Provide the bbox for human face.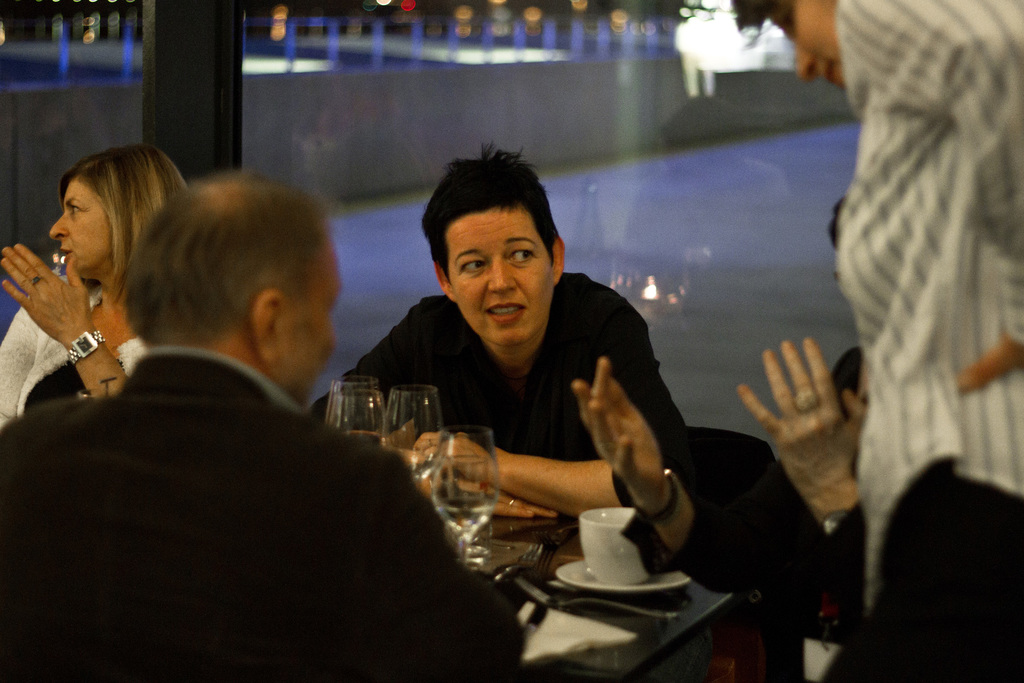
<box>42,178,109,281</box>.
